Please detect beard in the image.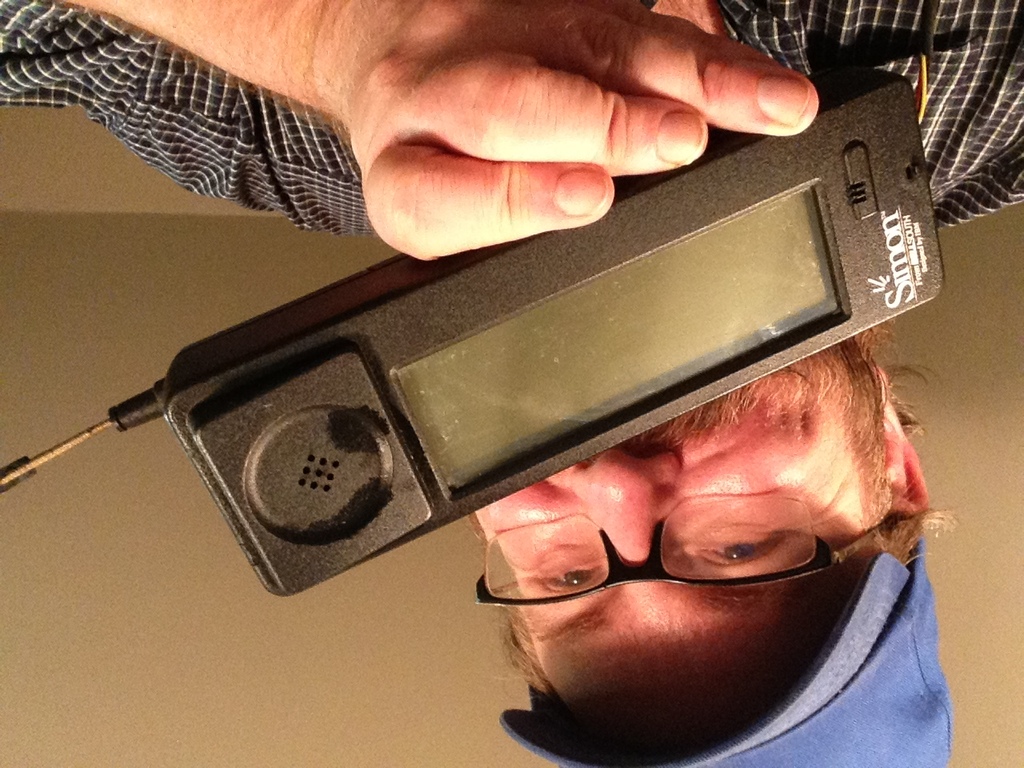
(594,314,954,568).
